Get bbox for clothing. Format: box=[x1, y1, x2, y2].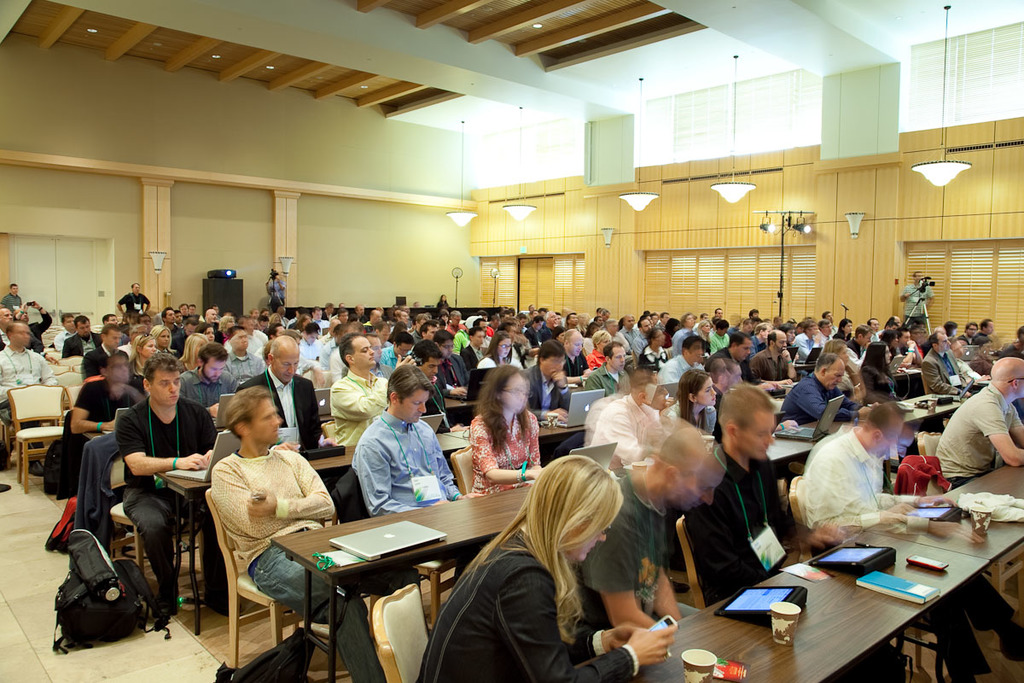
box=[685, 426, 813, 604].
